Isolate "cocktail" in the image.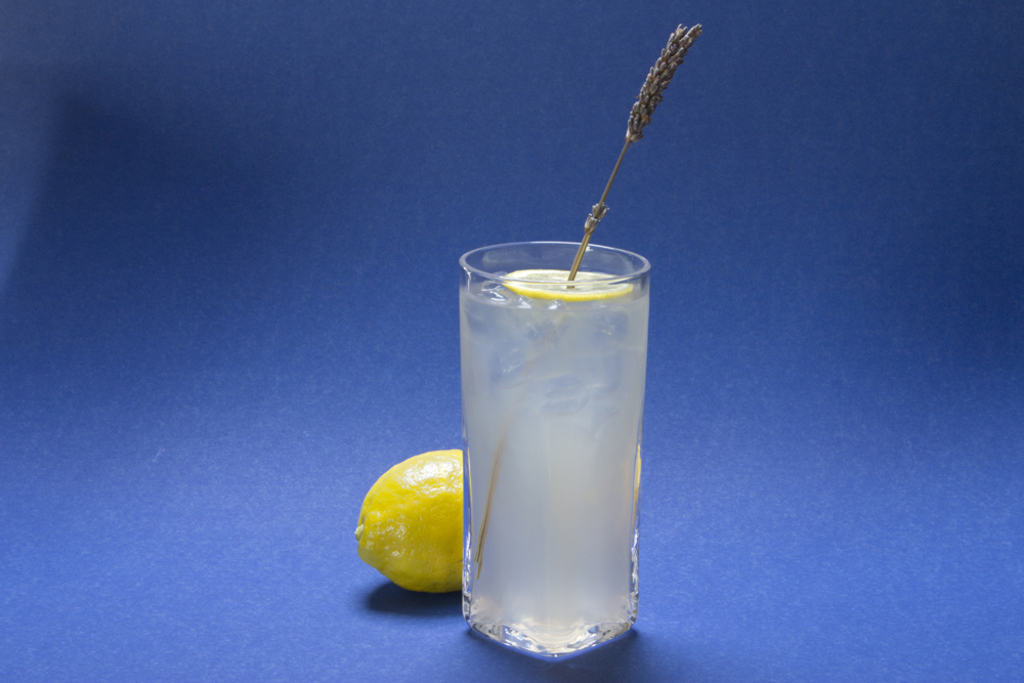
Isolated region: bbox=[451, 208, 660, 663].
